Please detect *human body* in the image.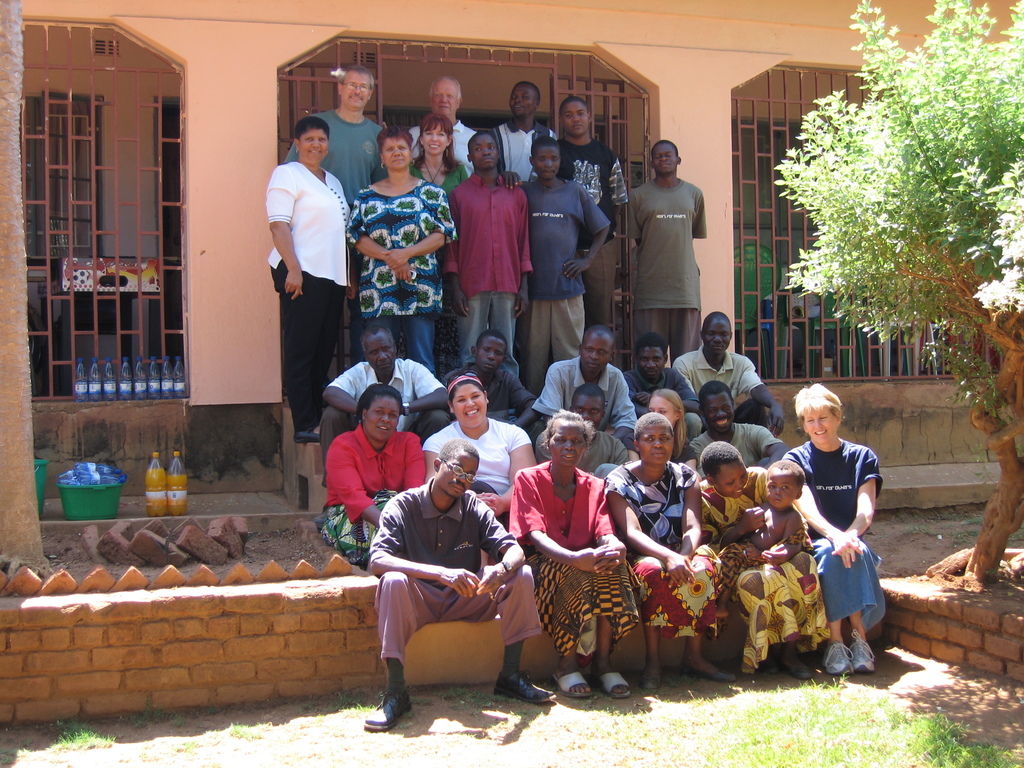
left=675, top=352, right=783, bottom=435.
